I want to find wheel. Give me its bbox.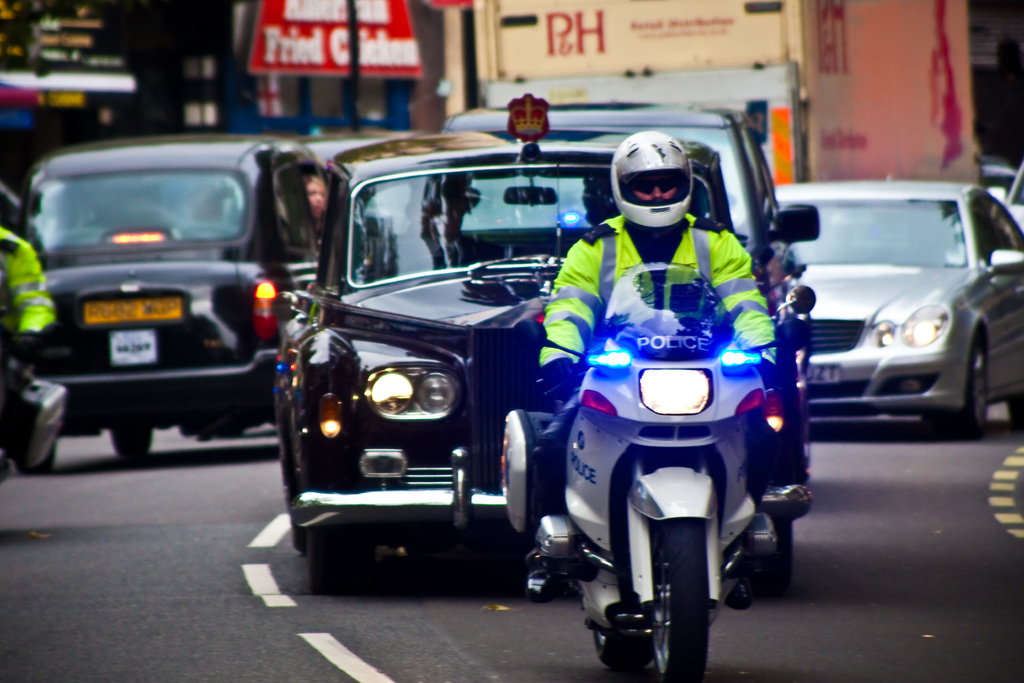
[left=15, top=445, right=56, bottom=472].
